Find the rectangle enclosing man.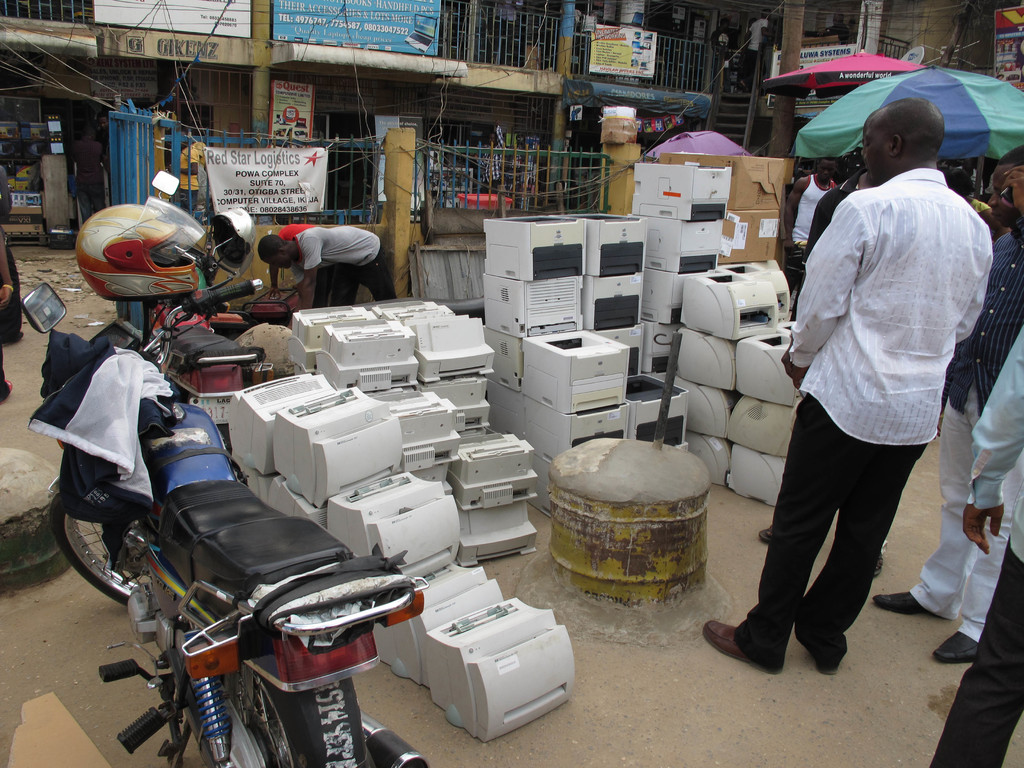
Rect(867, 142, 1023, 662).
